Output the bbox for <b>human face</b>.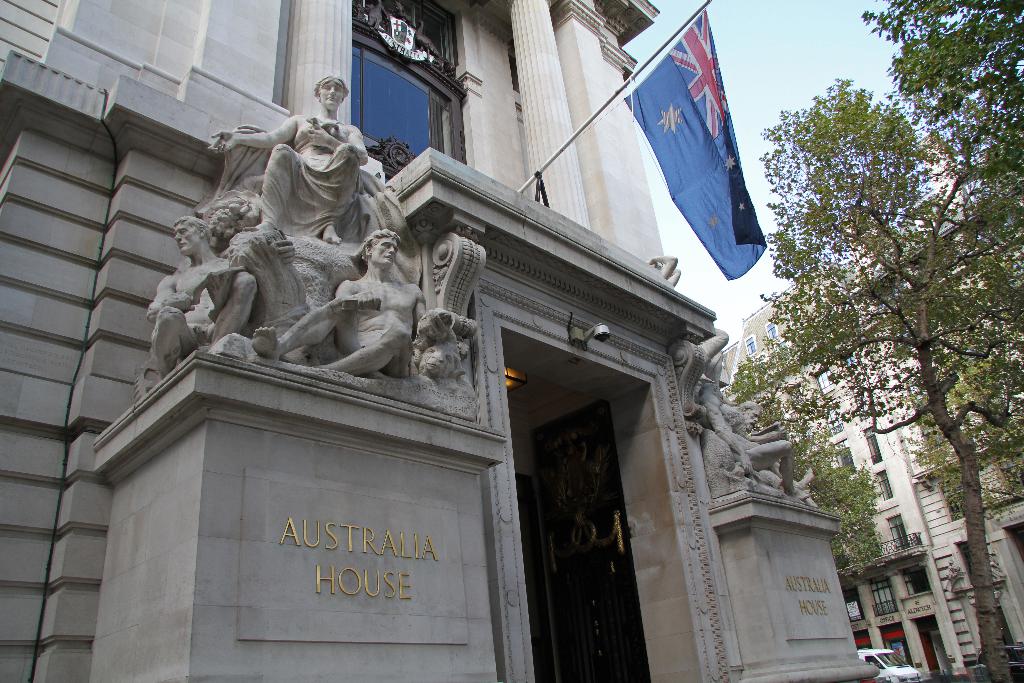
{"left": 372, "top": 236, "right": 399, "bottom": 267}.
